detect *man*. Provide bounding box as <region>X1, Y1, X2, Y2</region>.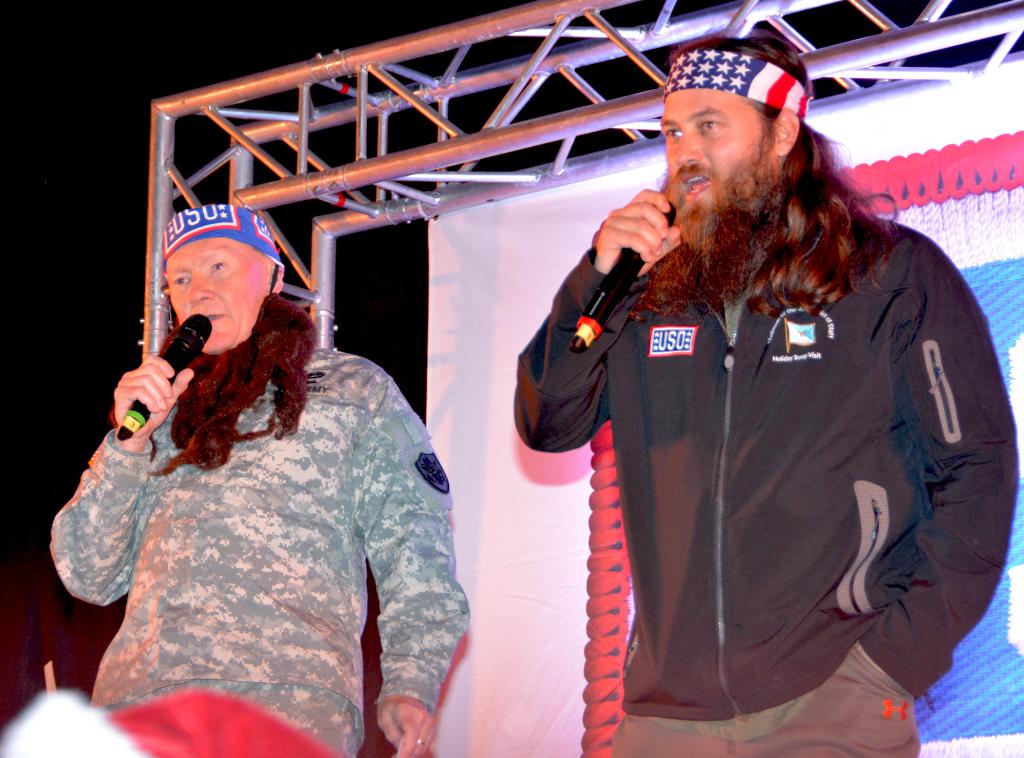
<region>49, 198, 474, 757</region>.
